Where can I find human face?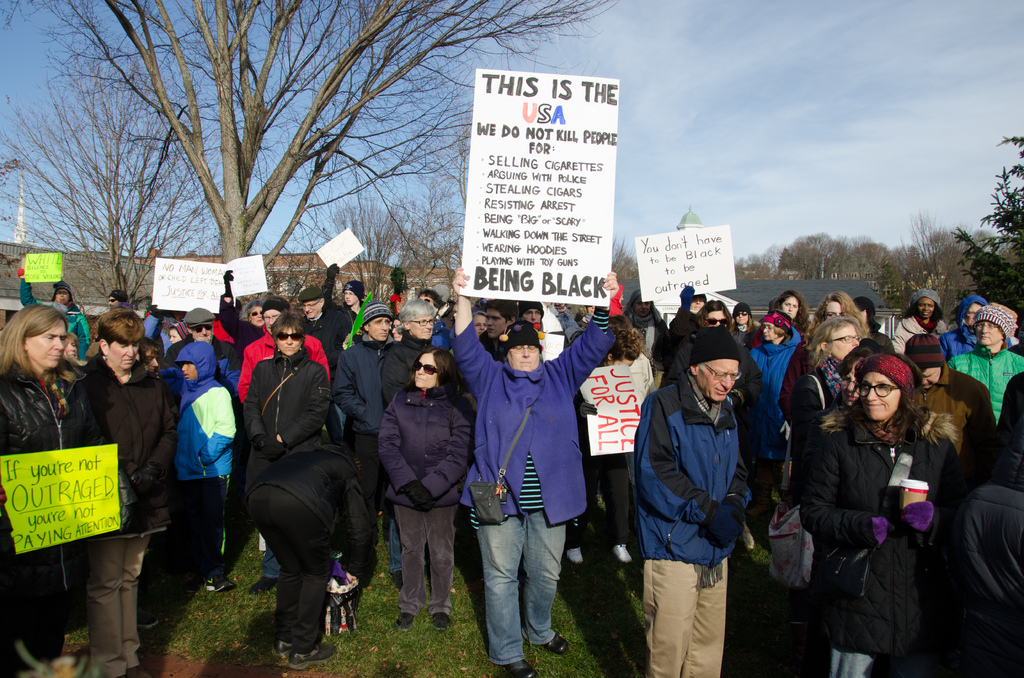
You can find it at box(977, 318, 1004, 344).
